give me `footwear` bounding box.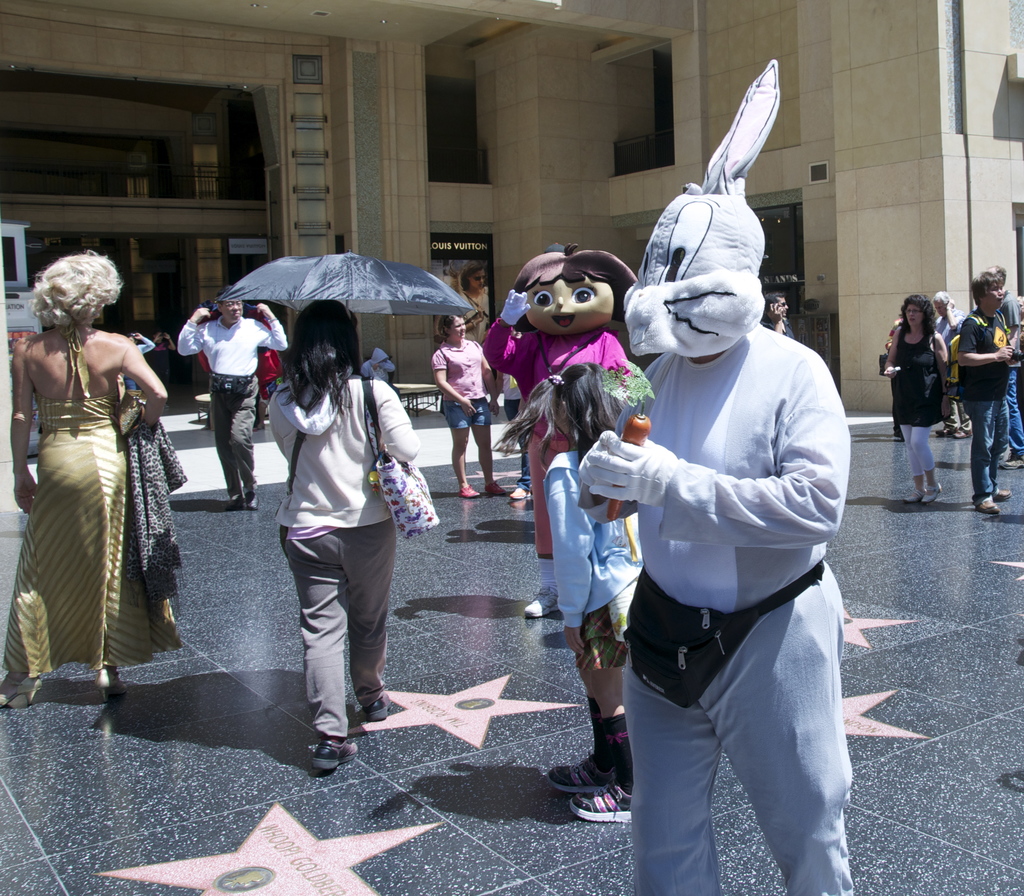
{"x1": 995, "y1": 488, "x2": 1012, "y2": 497}.
